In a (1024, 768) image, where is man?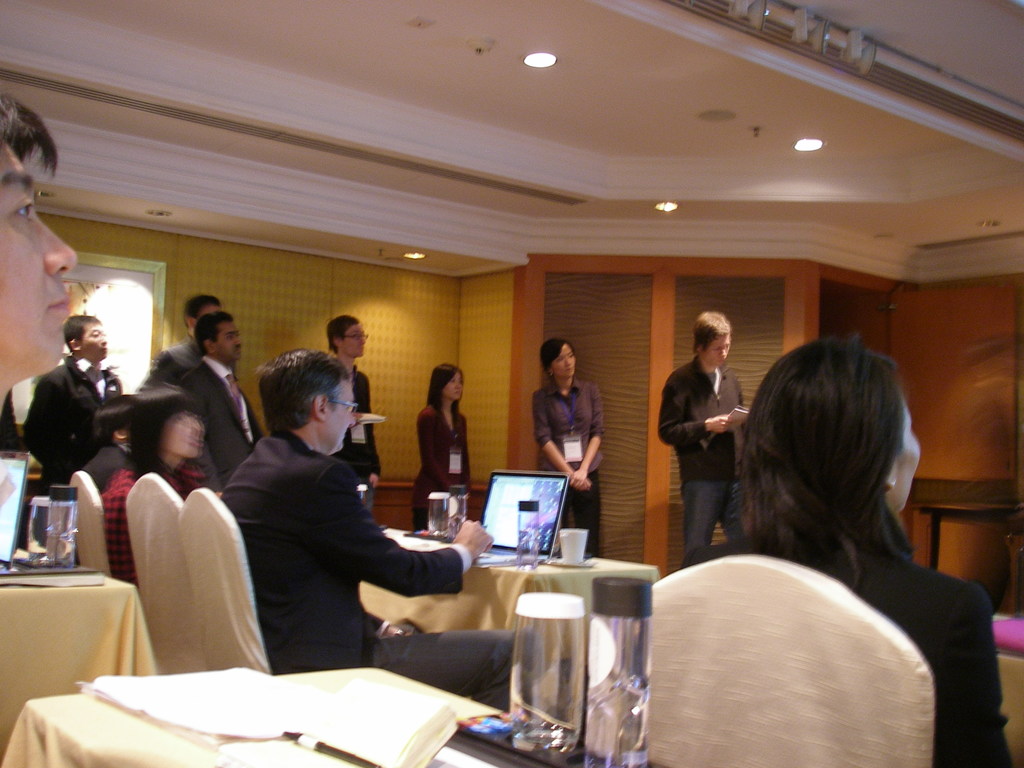
x1=171, y1=308, x2=269, y2=498.
